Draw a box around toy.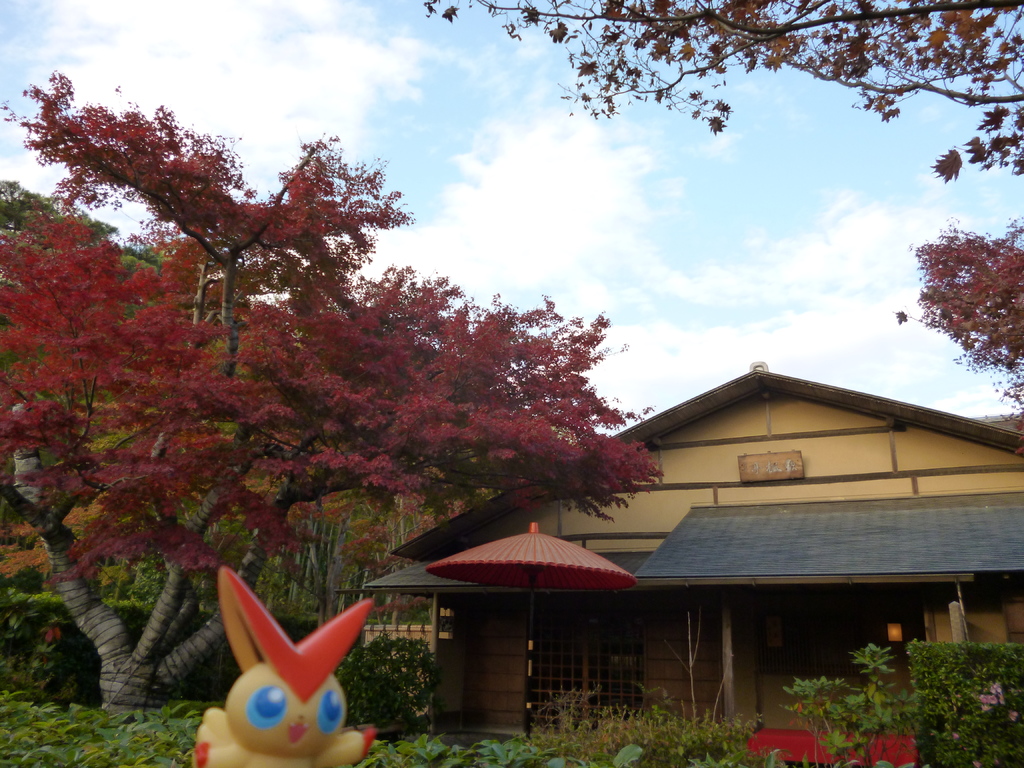
select_region(192, 563, 384, 767).
